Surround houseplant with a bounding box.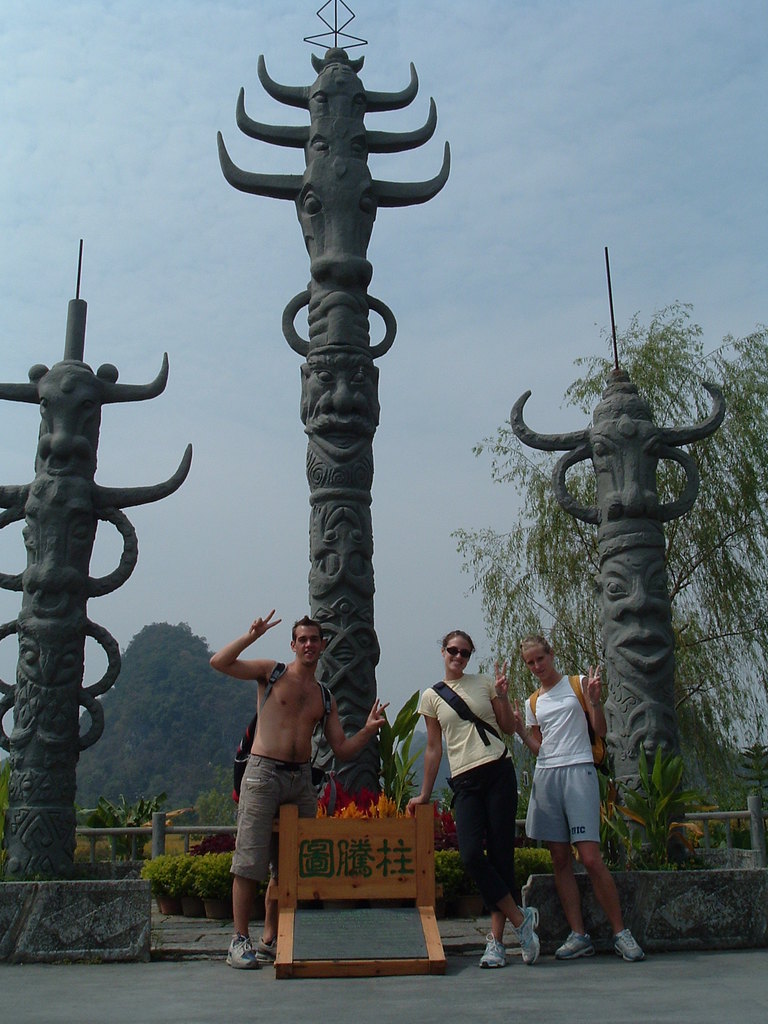
BBox(603, 738, 689, 879).
